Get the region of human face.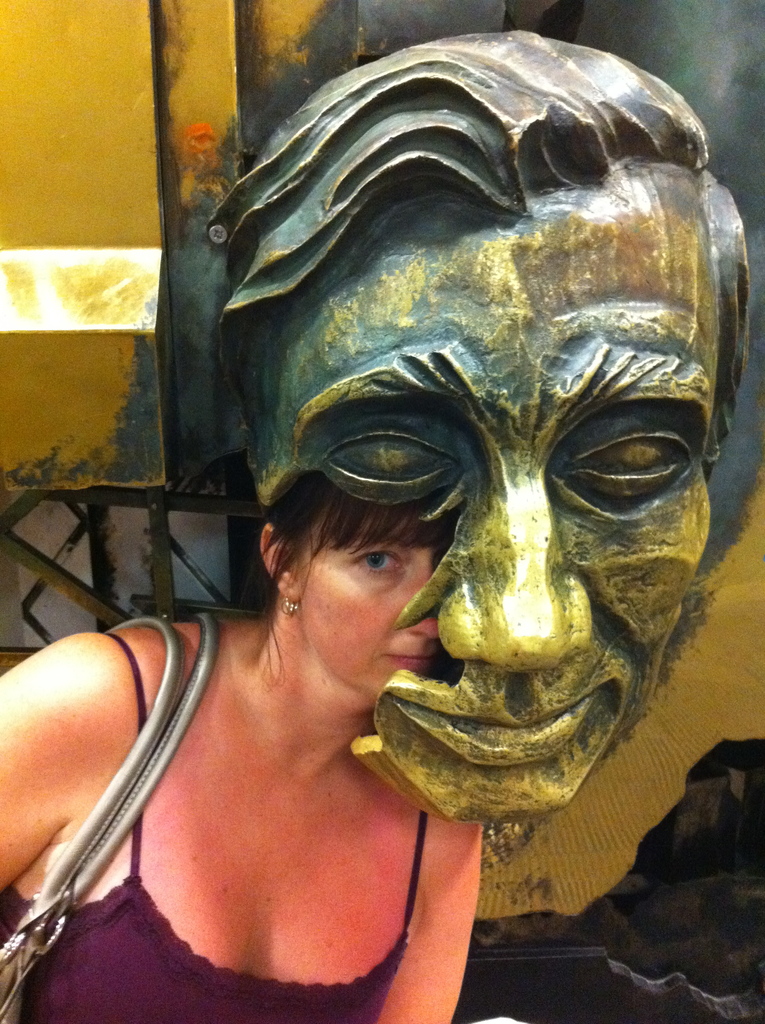
293:500:446:701.
